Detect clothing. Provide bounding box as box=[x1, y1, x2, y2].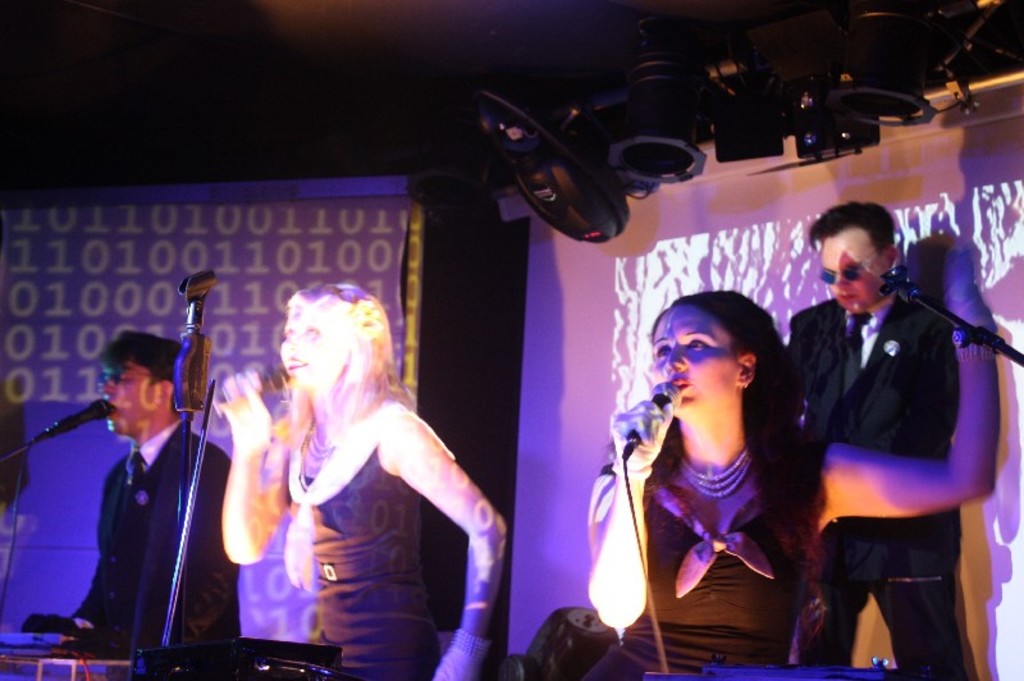
box=[579, 416, 785, 680].
